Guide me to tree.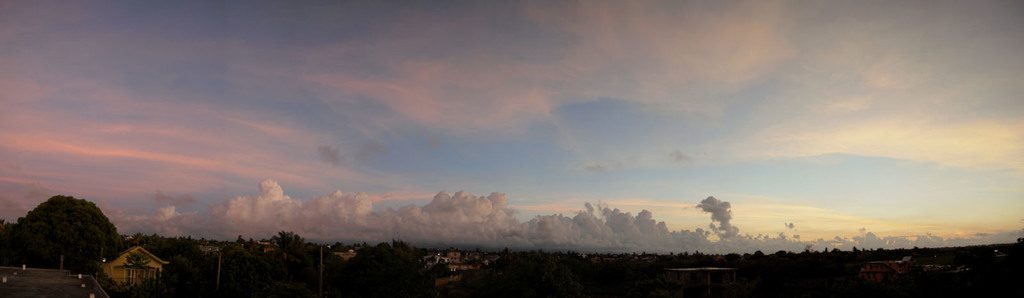
Guidance: bbox=[9, 185, 115, 274].
